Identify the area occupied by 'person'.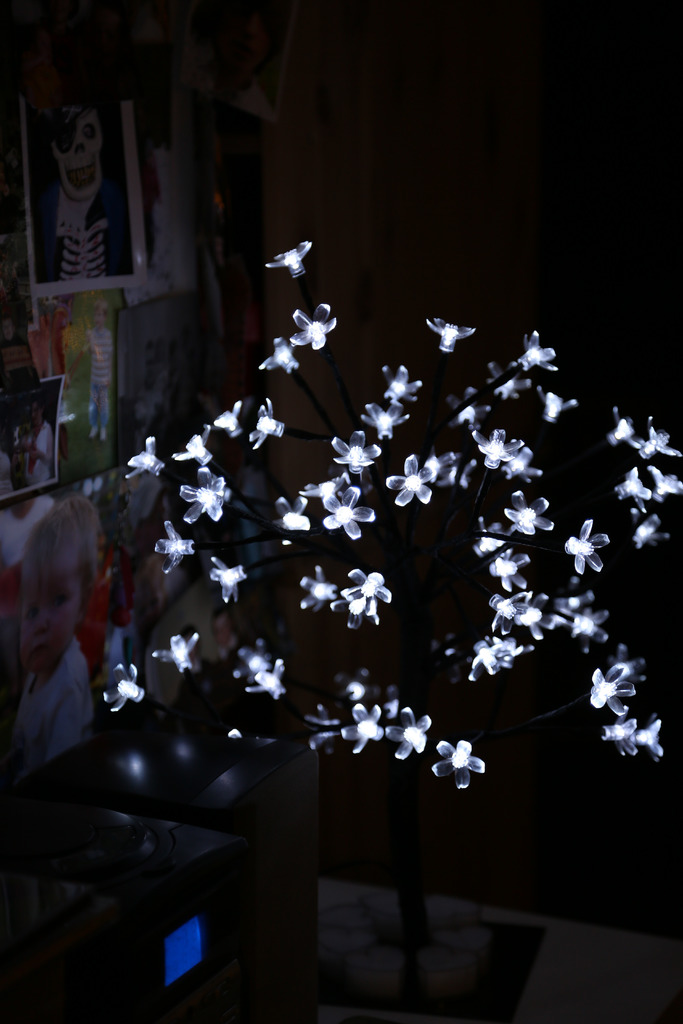
Area: Rect(69, 298, 113, 440).
